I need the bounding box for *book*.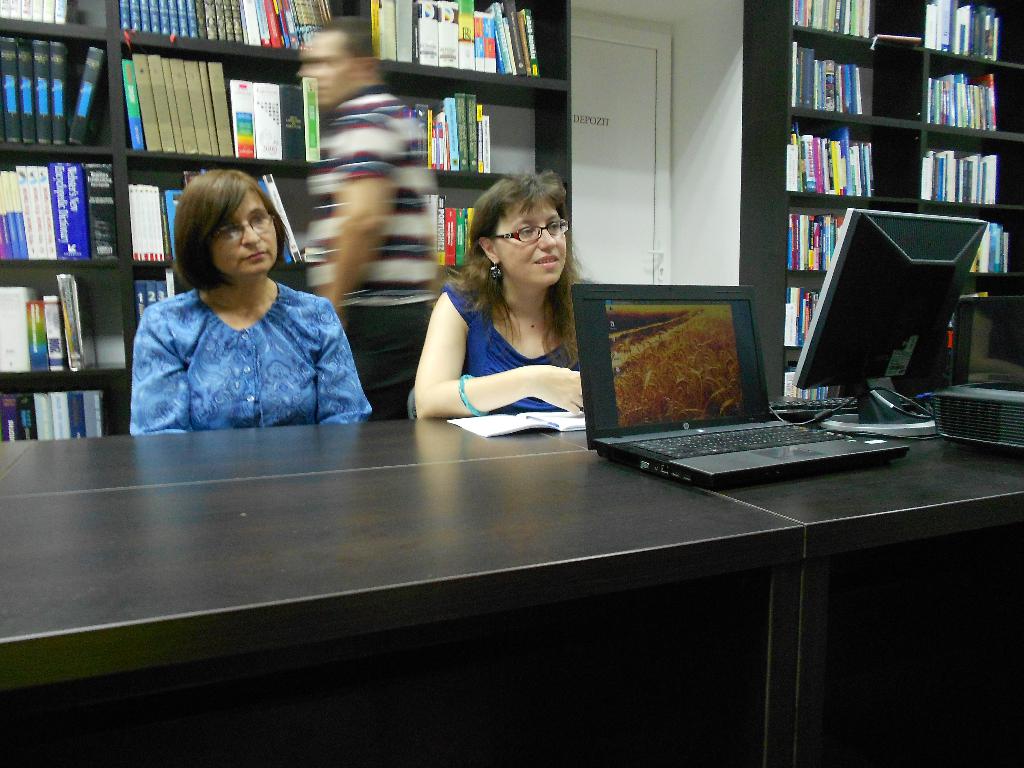
Here it is: pyautogui.locateOnScreen(39, 41, 54, 145).
